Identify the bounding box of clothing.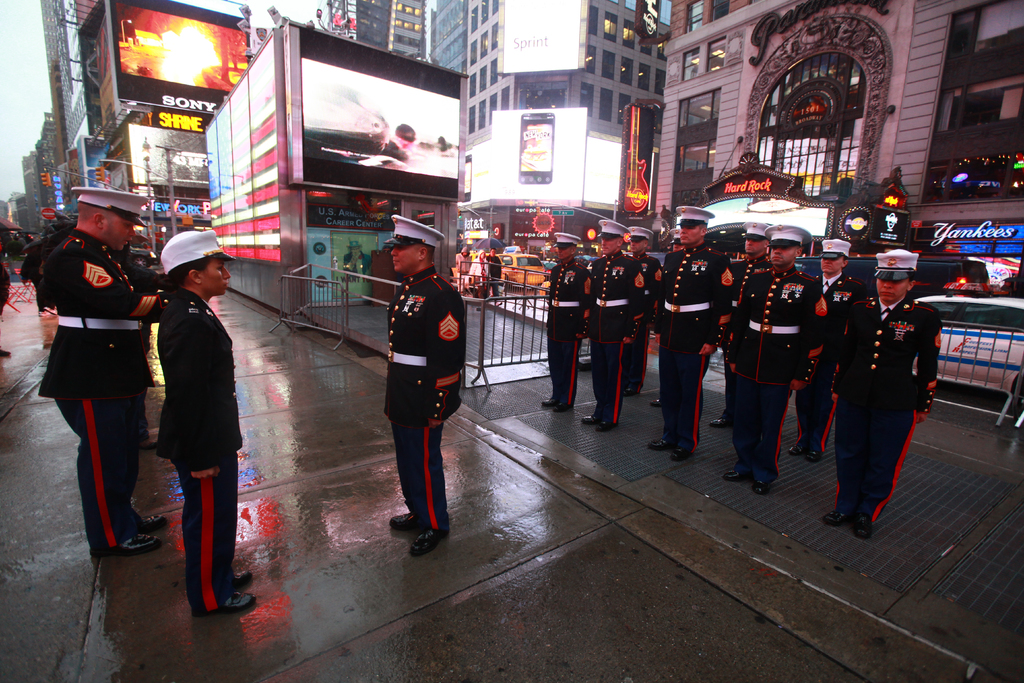
bbox=(648, 245, 739, 457).
